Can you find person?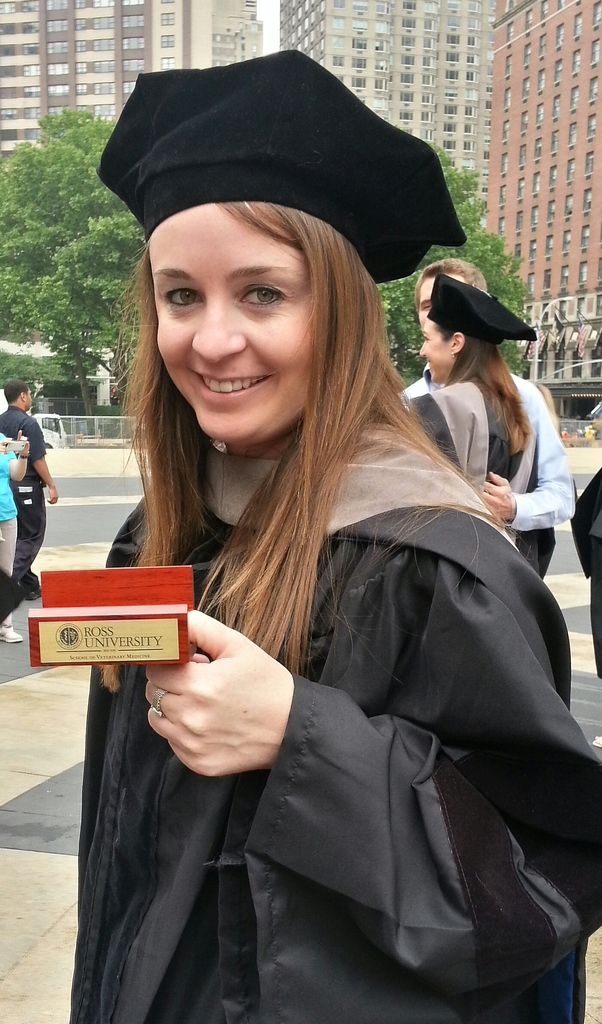
Yes, bounding box: Rect(402, 270, 535, 499).
